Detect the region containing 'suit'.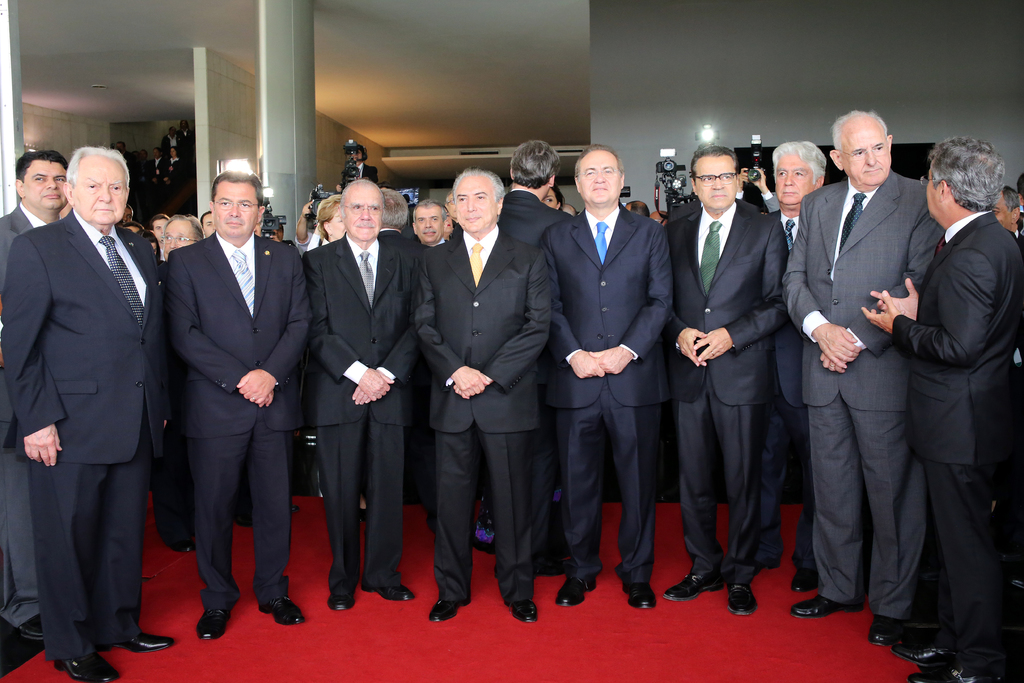
rect(782, 168, 947, 616).
